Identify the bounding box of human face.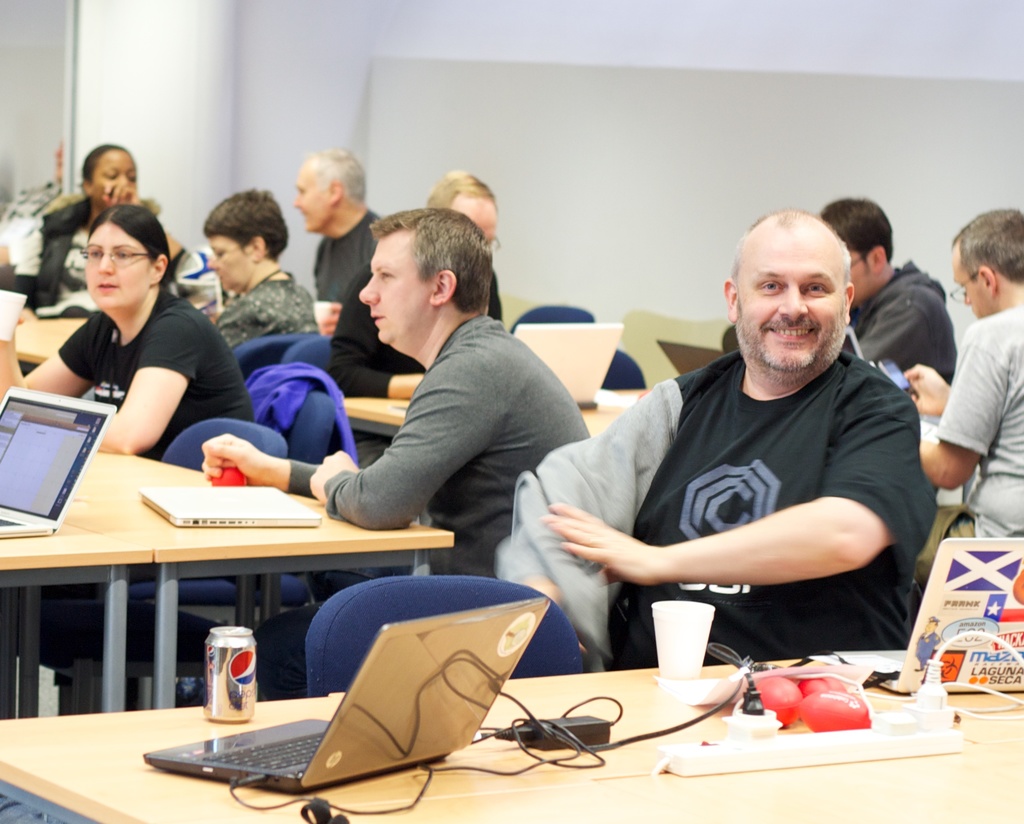
select_region(88, 150, 131, 198).
